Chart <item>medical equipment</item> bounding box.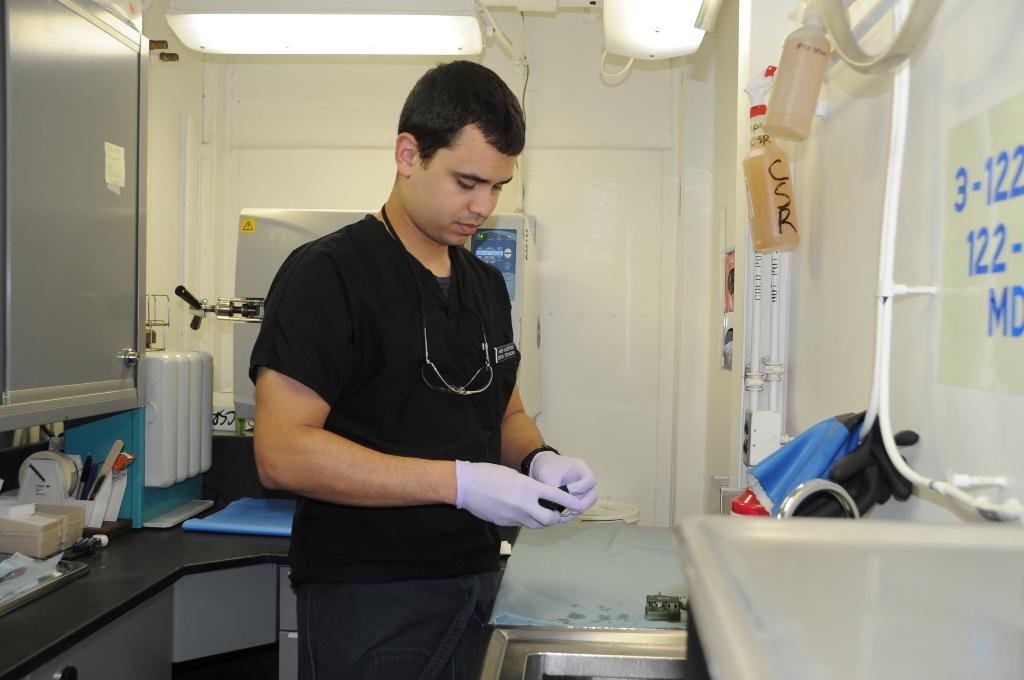
Charted: (461,8,539,424).
